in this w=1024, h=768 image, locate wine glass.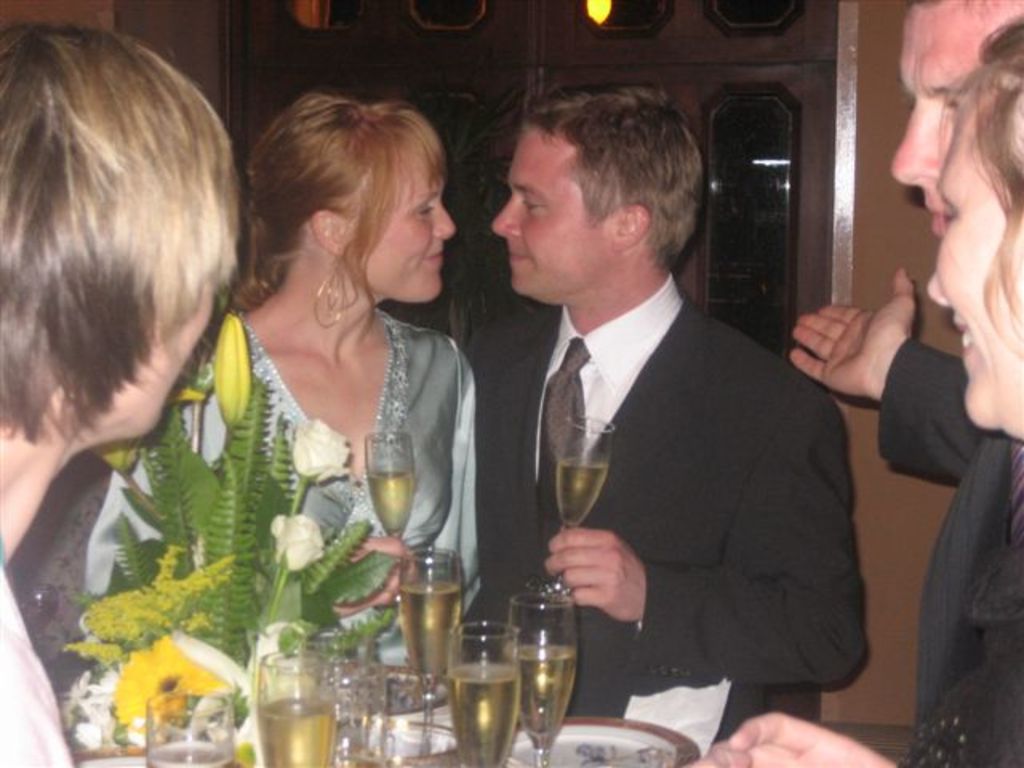
Bounding box: [261, 646, 341, 758].
